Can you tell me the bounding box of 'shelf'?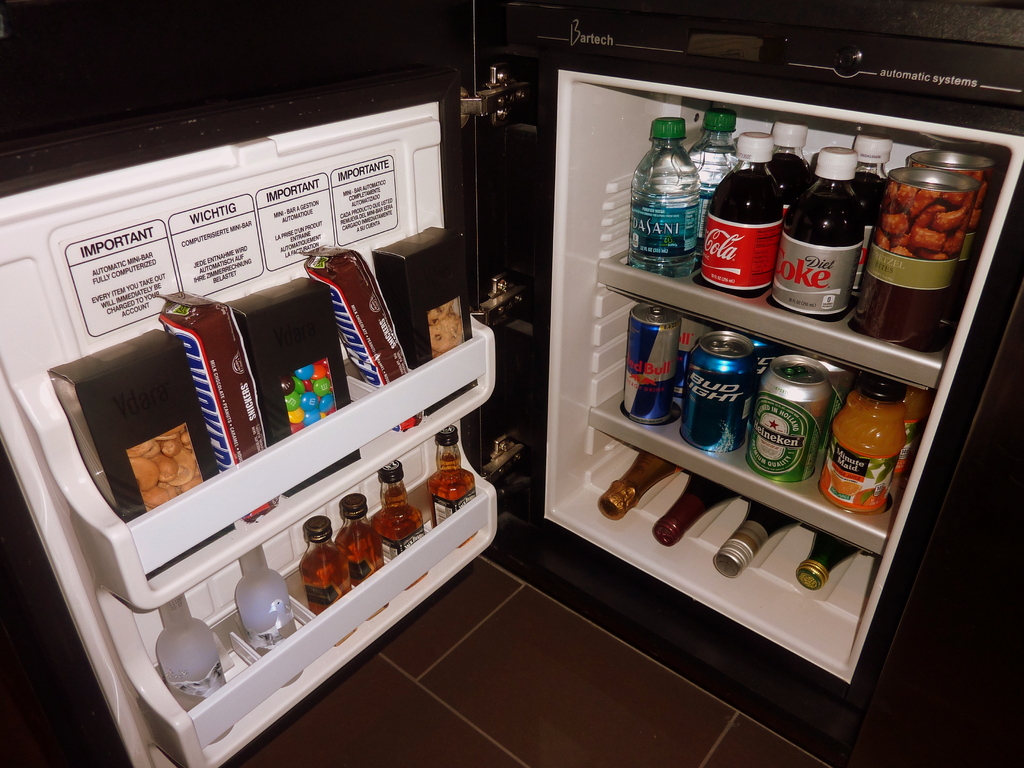
<region>0, 63, 499, 767</region>.
